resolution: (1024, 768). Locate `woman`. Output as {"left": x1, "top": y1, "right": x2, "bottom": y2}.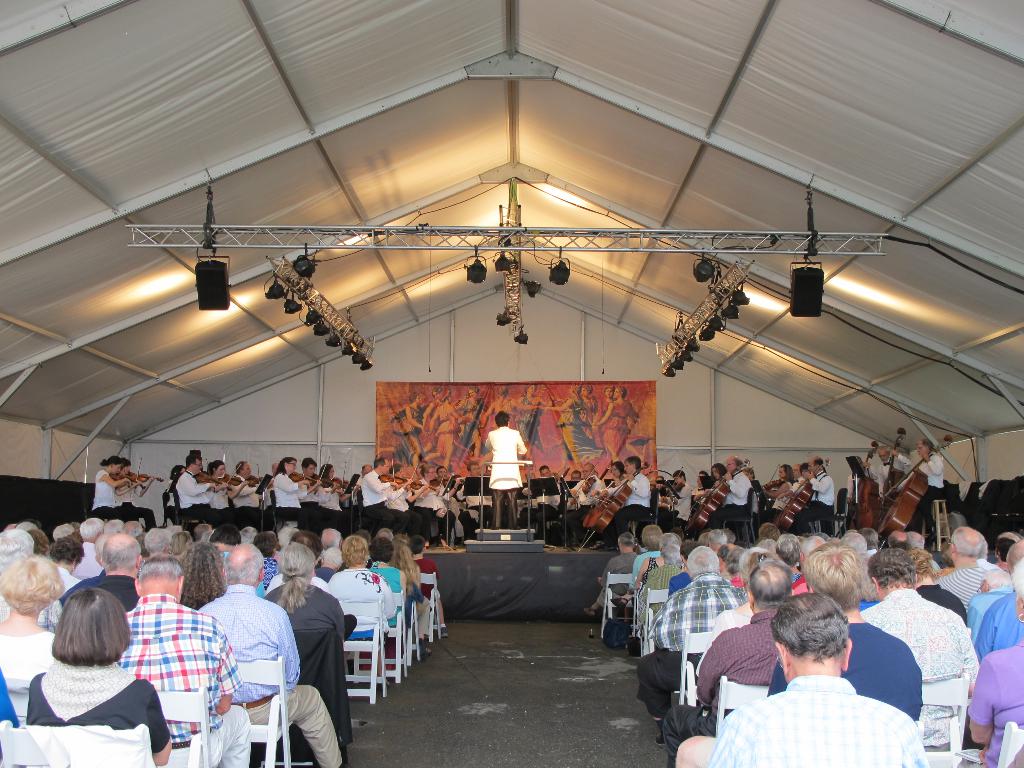
{"left": 206, "top": 457, "right": 250, "bottom": 523}.
